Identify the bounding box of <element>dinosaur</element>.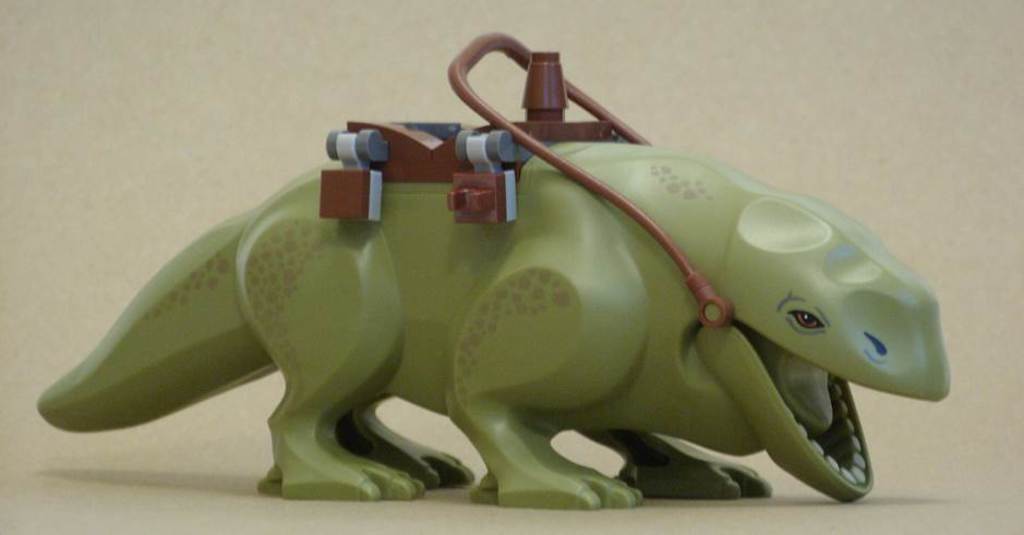
(31,33,947,507).
